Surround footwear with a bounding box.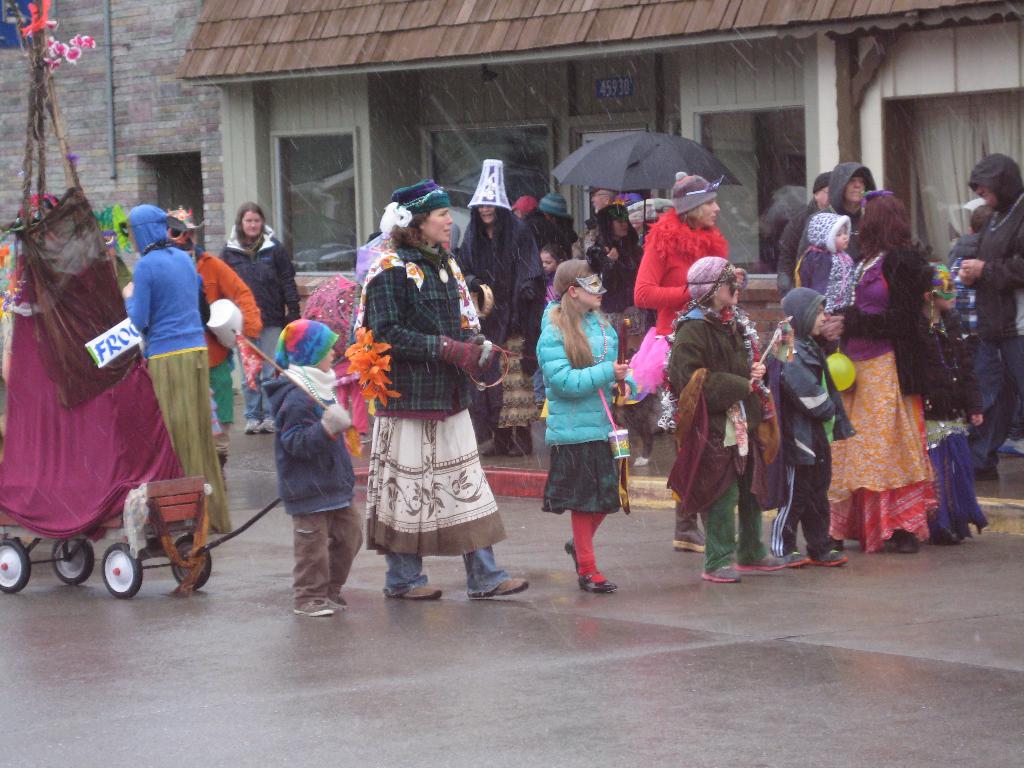
select_region(573, 575, 623, 591).
